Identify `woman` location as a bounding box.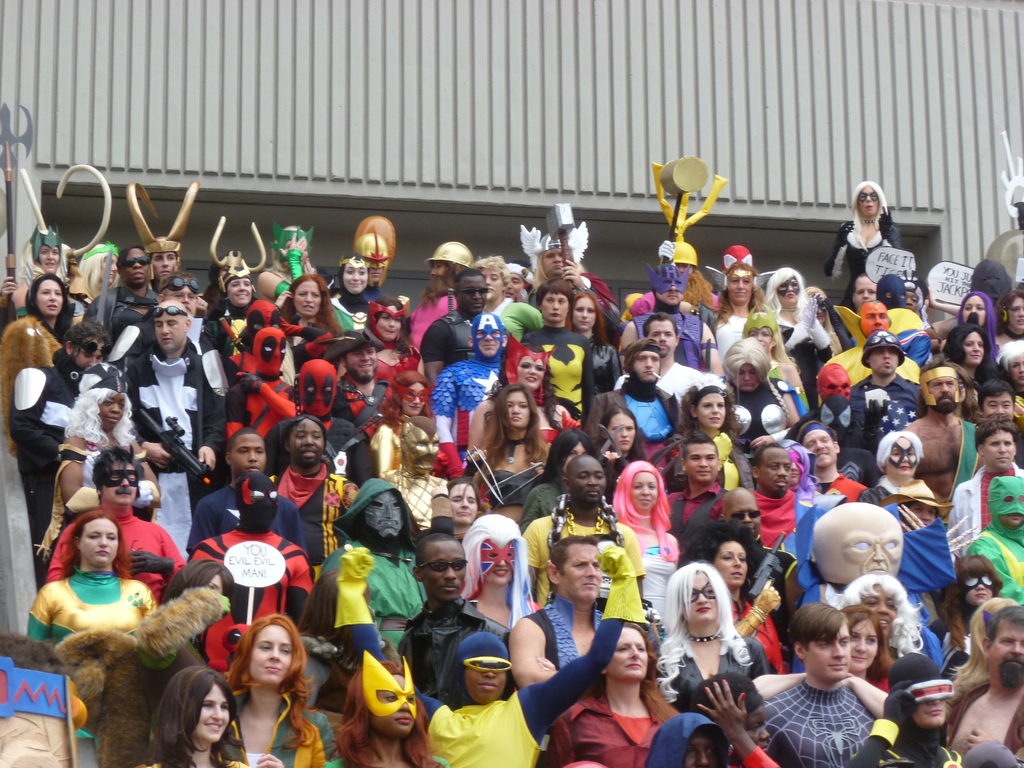
Rect(591, 406, 649, 481).
